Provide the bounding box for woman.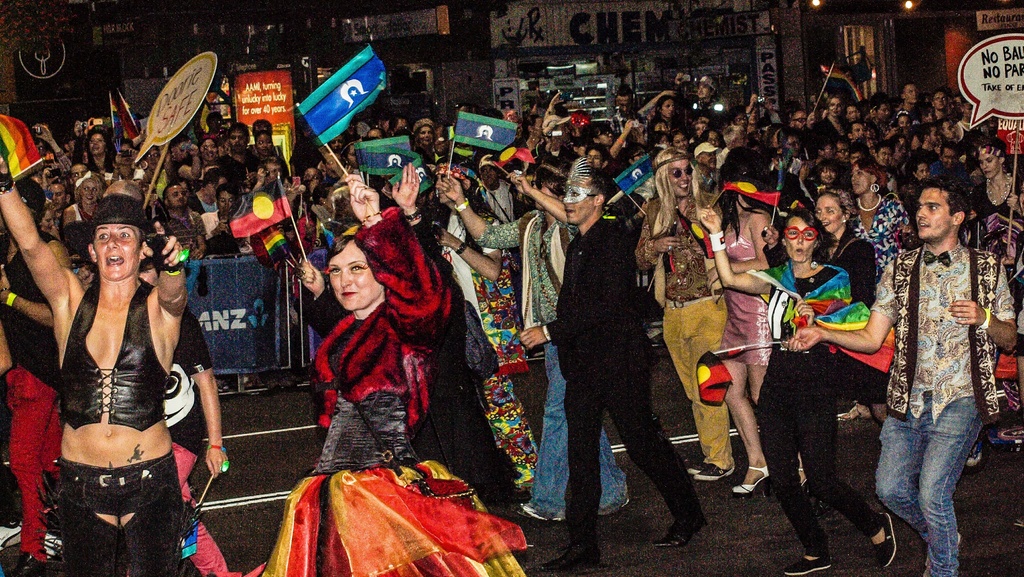
x1=657 y1=98 x2=680 y2=148.
